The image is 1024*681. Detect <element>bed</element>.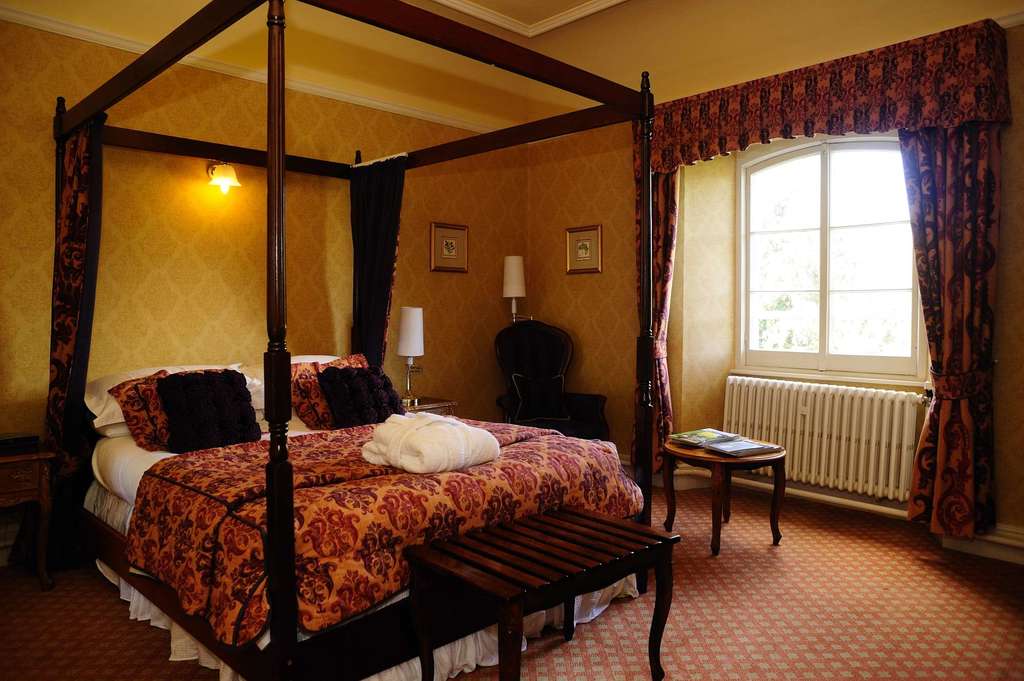
Detection: x1=44, y1=0, x2=652, y2=680.
